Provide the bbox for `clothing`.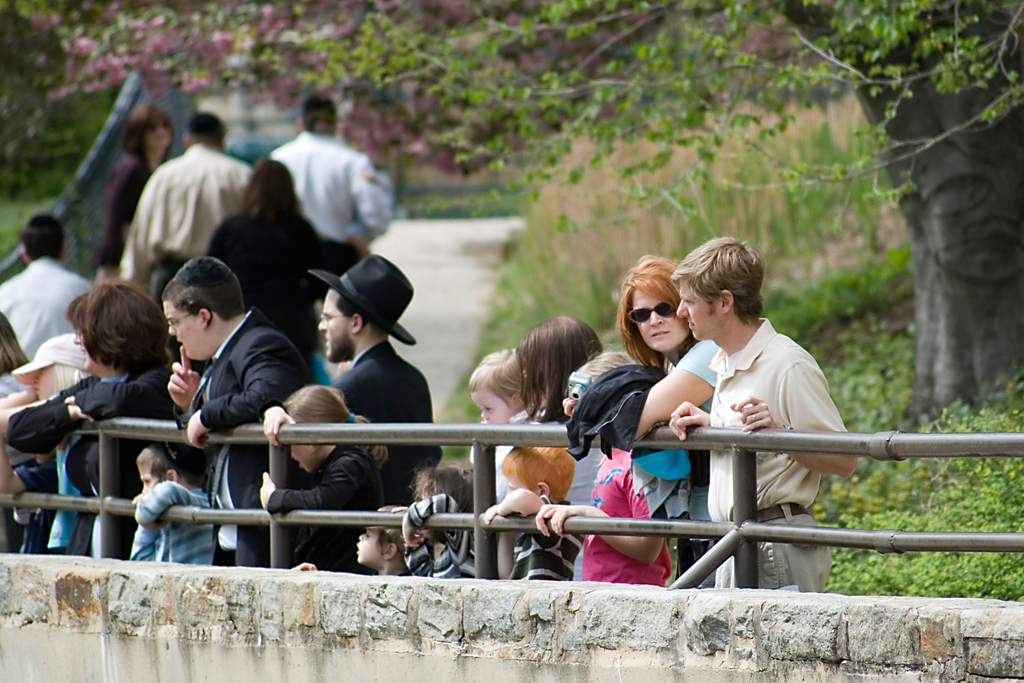
472, 403, 547, 498.
